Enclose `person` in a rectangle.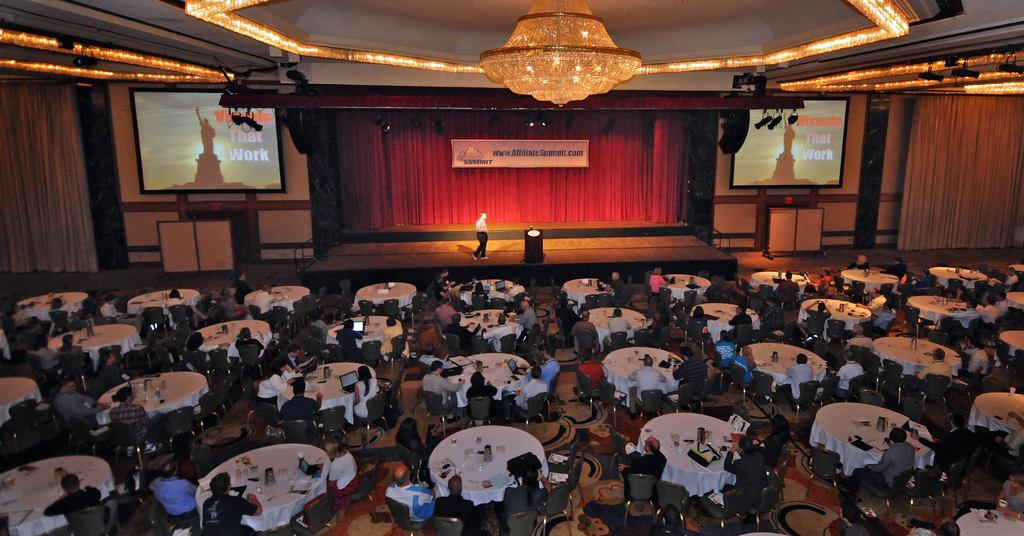
l=377, t=316, r=408, b=367.
